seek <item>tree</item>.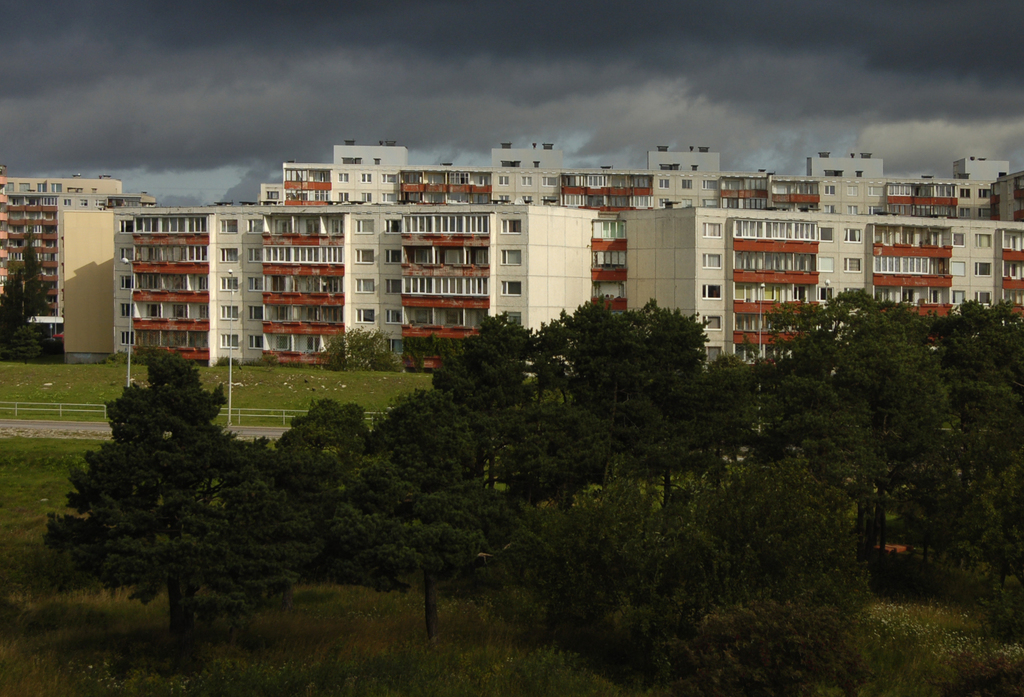
497,390,596,491.
